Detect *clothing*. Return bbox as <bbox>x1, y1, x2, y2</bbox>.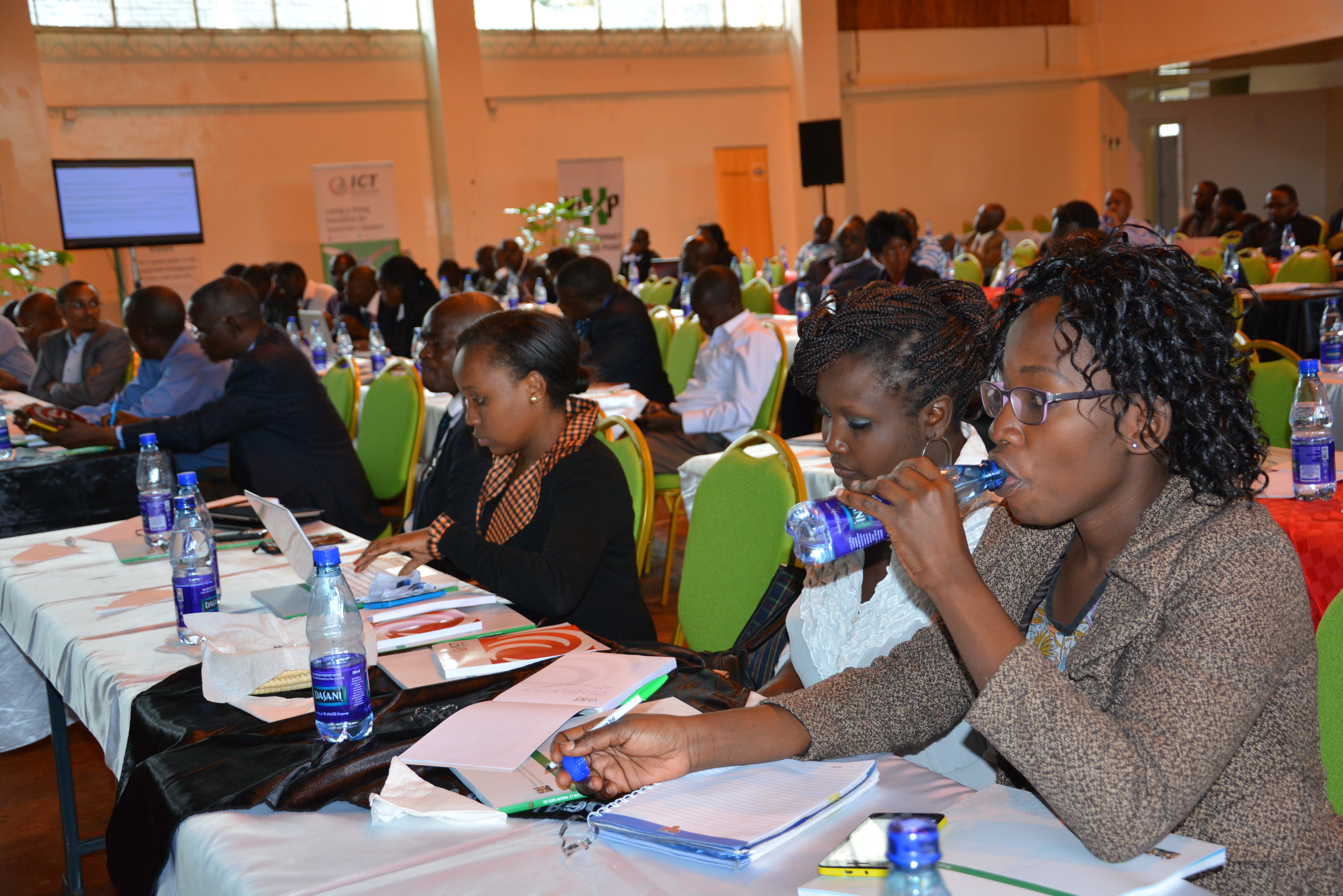
<bbox>19, 99, 70, 146</bbox>.
